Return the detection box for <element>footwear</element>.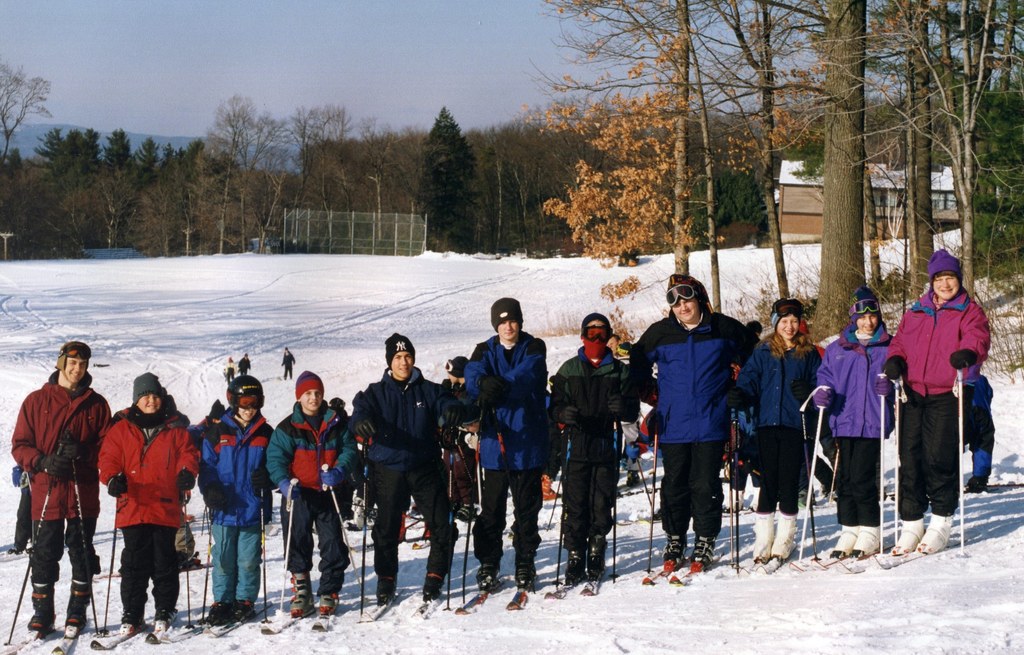
[519,579,535,588].
